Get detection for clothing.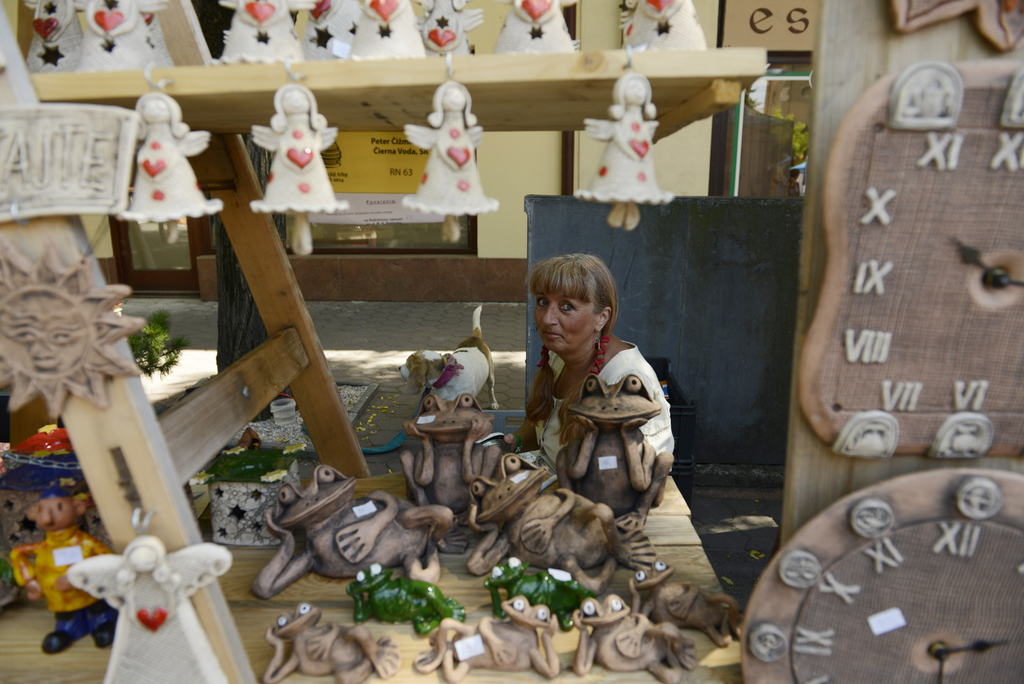
Detection: bbox=[111, 133, 224, 230].
